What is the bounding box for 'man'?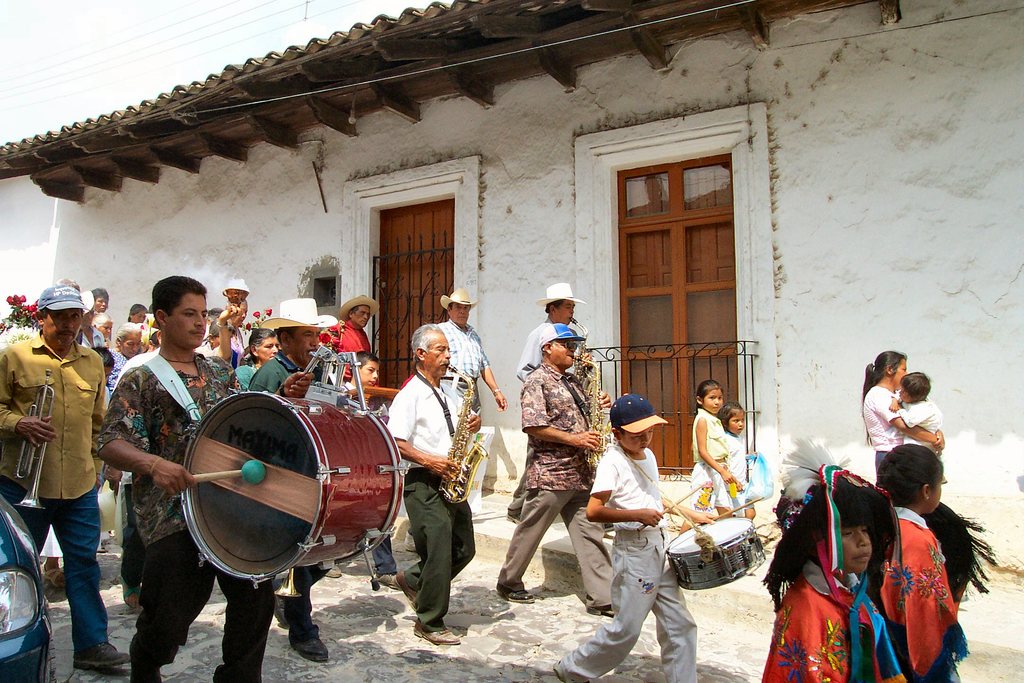
rect(505, 281, 577, 520).
